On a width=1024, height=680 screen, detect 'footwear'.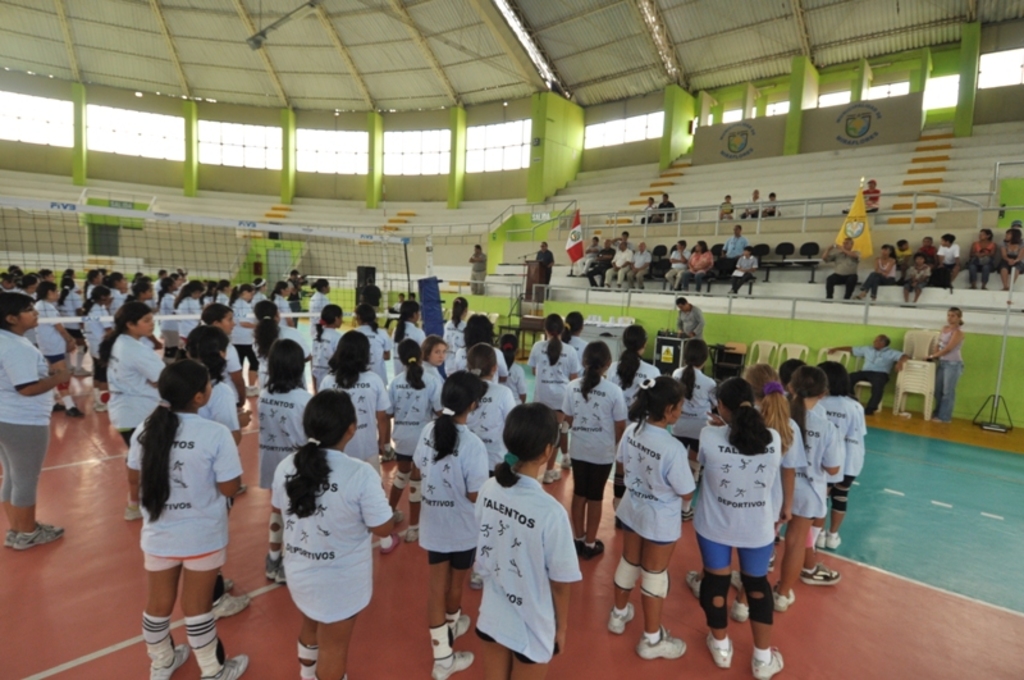
<bbox>202, 654, 250, 679</bbox>.
